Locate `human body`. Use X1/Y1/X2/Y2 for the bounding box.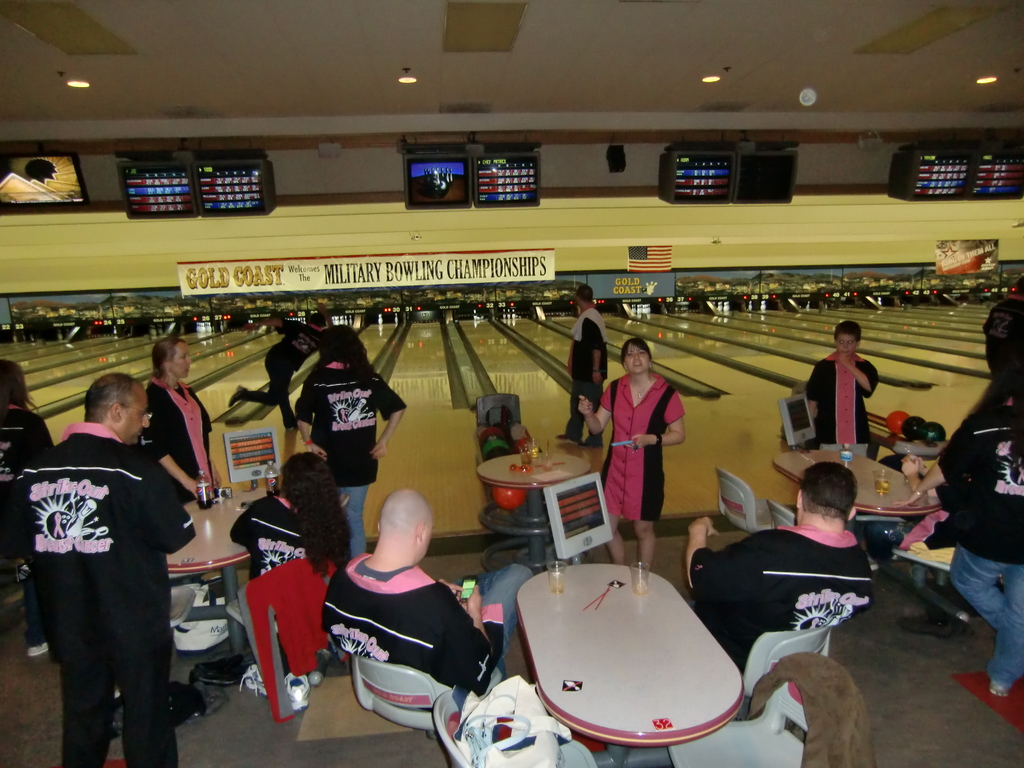
563/286/610/446.
